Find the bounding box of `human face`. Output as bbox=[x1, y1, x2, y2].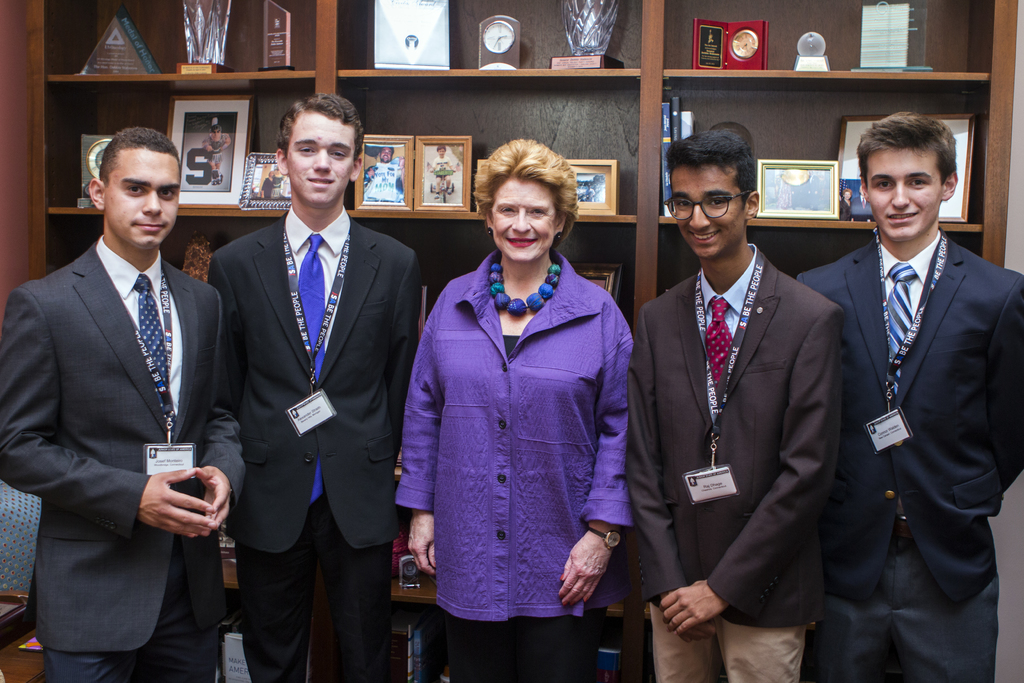
bbox=[863, 142, 939, 244].
